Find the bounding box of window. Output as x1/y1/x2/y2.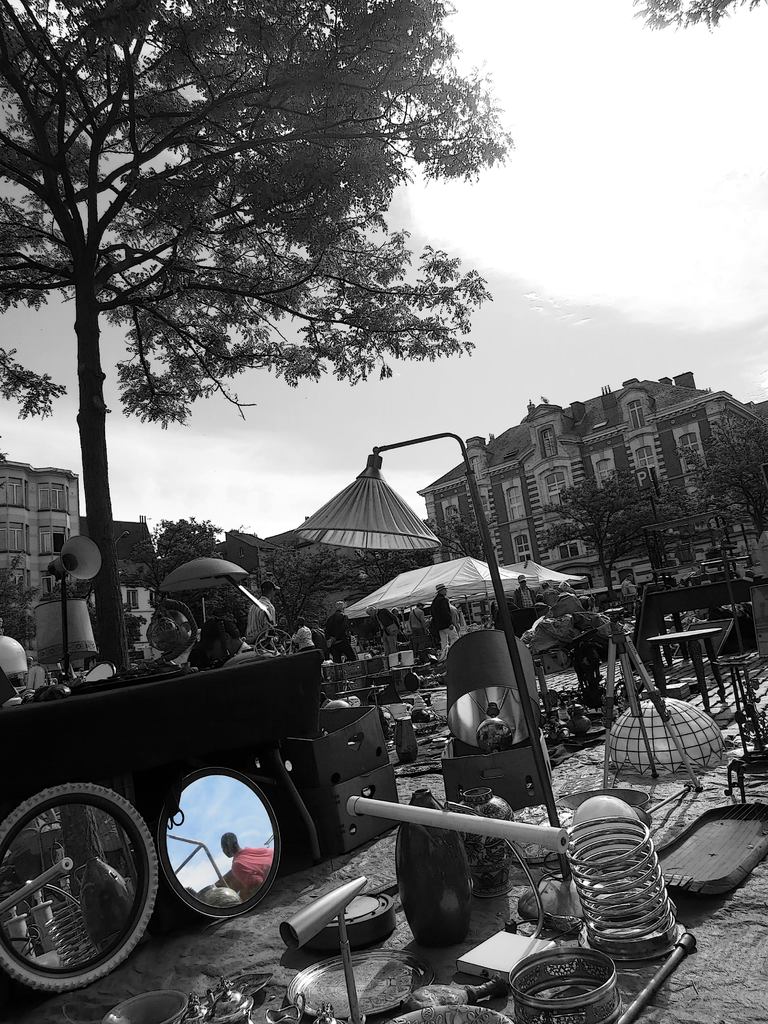
627/400/646/432.
